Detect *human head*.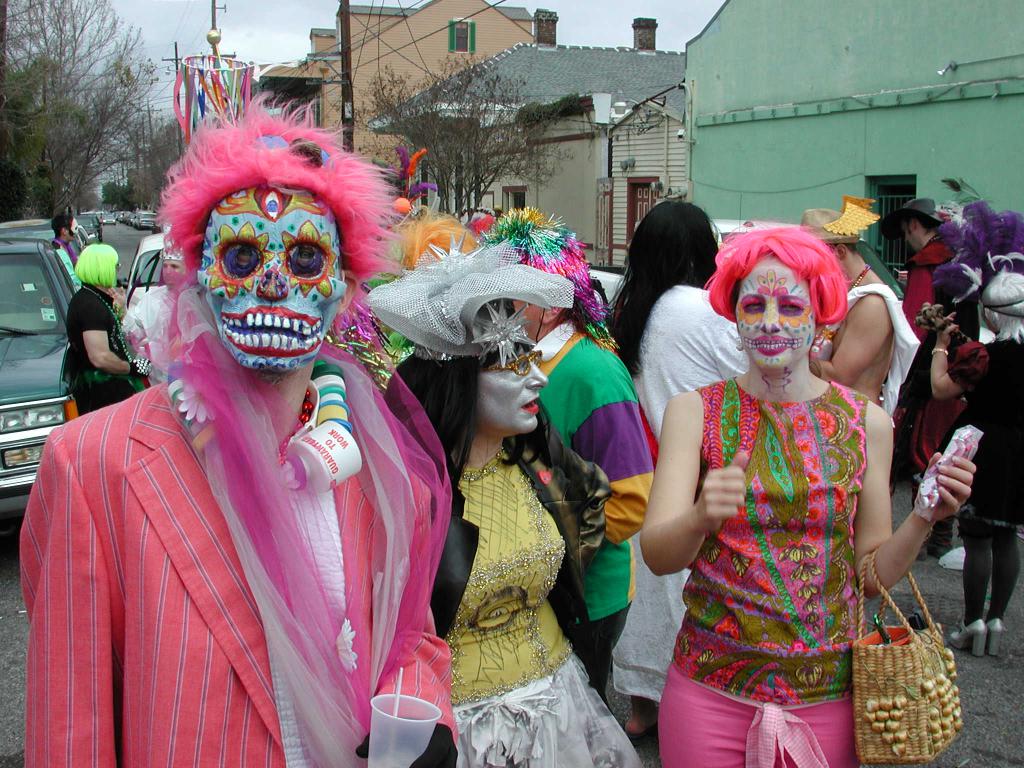
Detected at [x1=411, y1=319, x2=548, y2=441].
